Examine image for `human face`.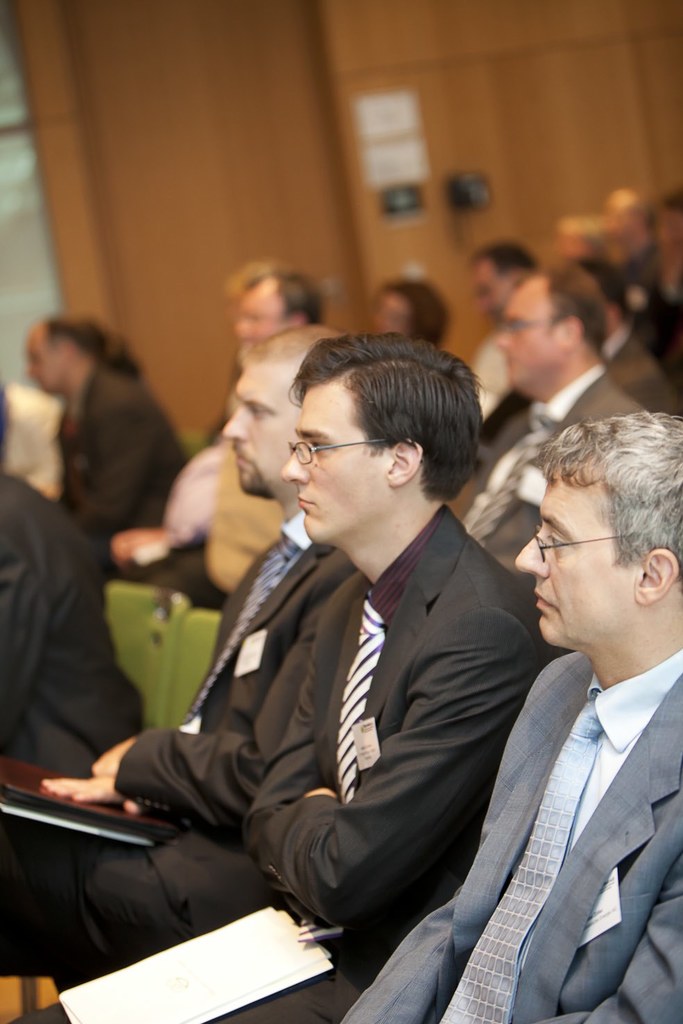
Examination result: pyautogui.locateOnScreen(510, 456, 645, 649).
